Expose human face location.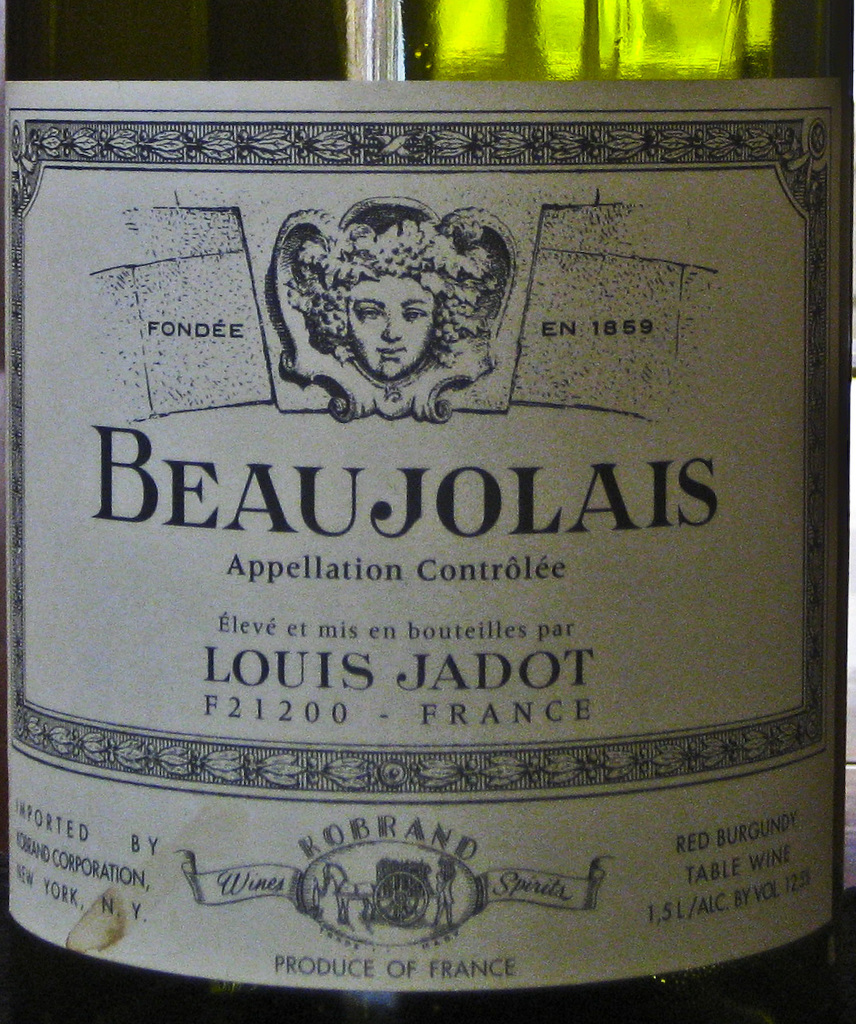
Exposed at (left=345, top=272, right=443, bottom=378).
